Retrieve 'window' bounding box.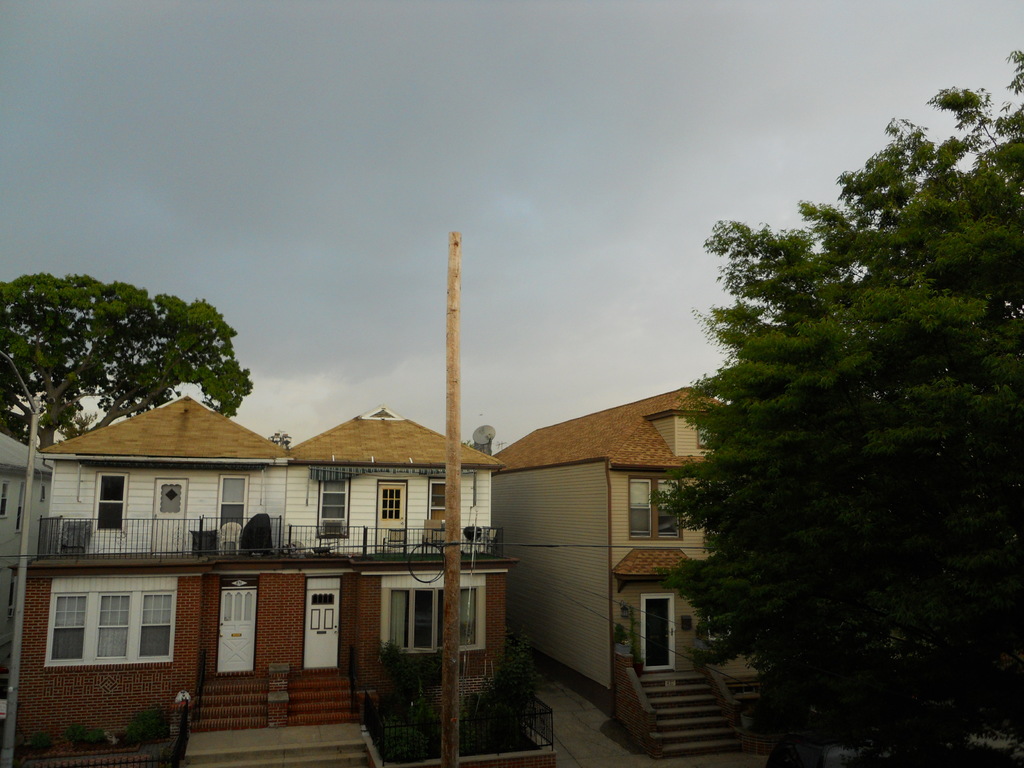
Bounding box: box(382, 584, 481, 646).
